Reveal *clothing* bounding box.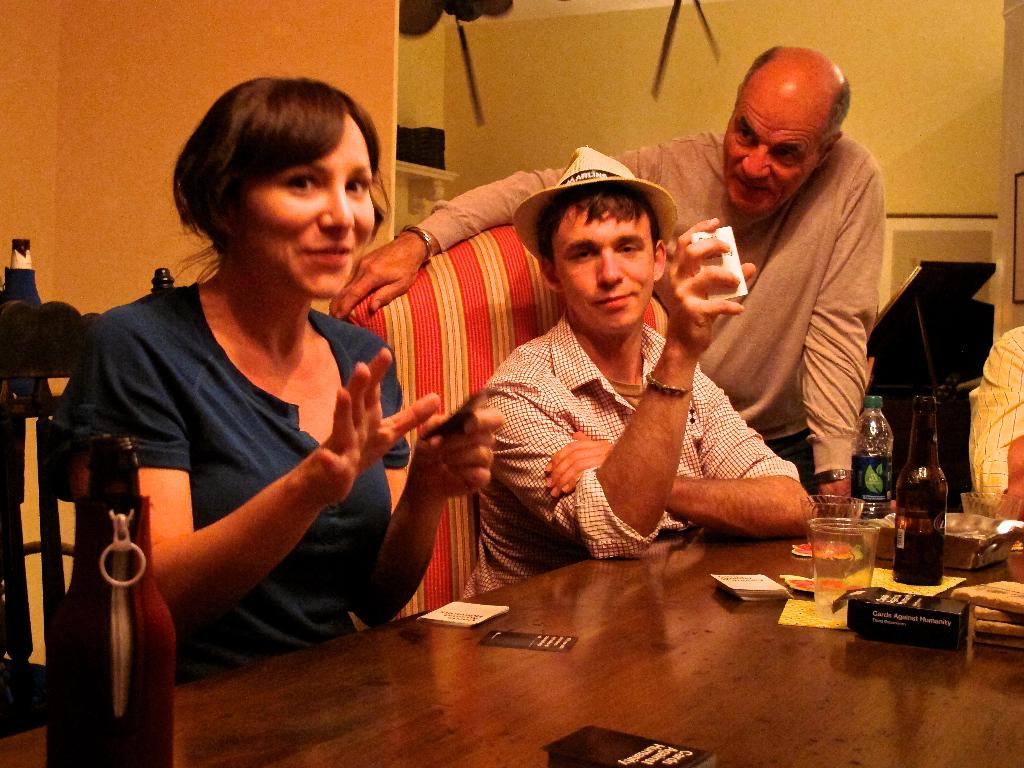
Revealed: [x1=460, y1=307, x2=802, y2=597].
